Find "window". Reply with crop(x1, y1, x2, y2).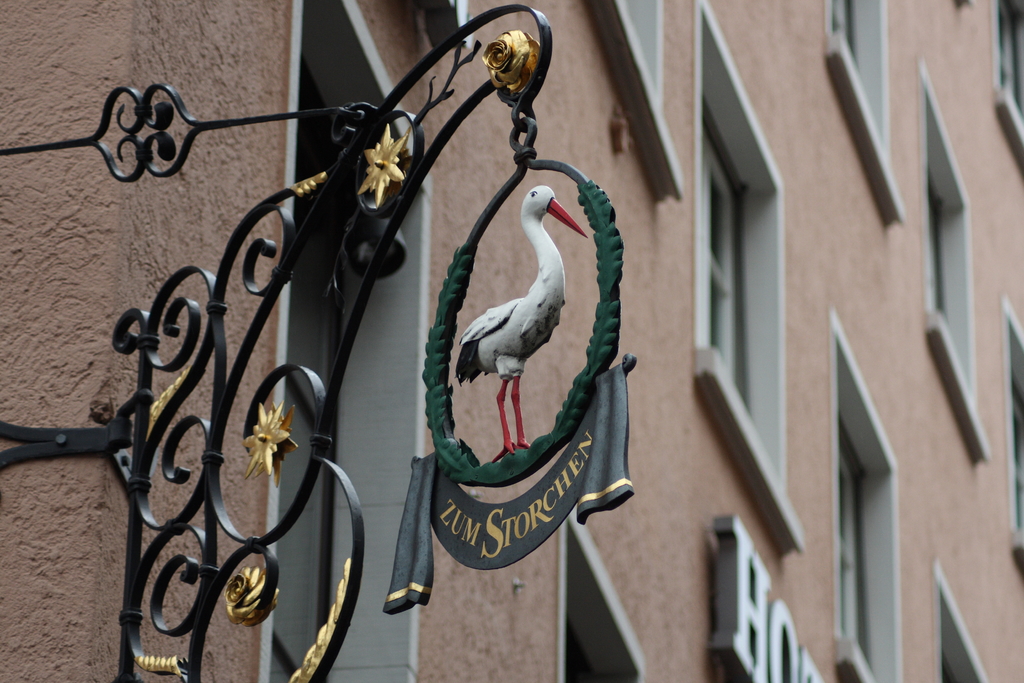
crop(581, 0, 689, 208).
